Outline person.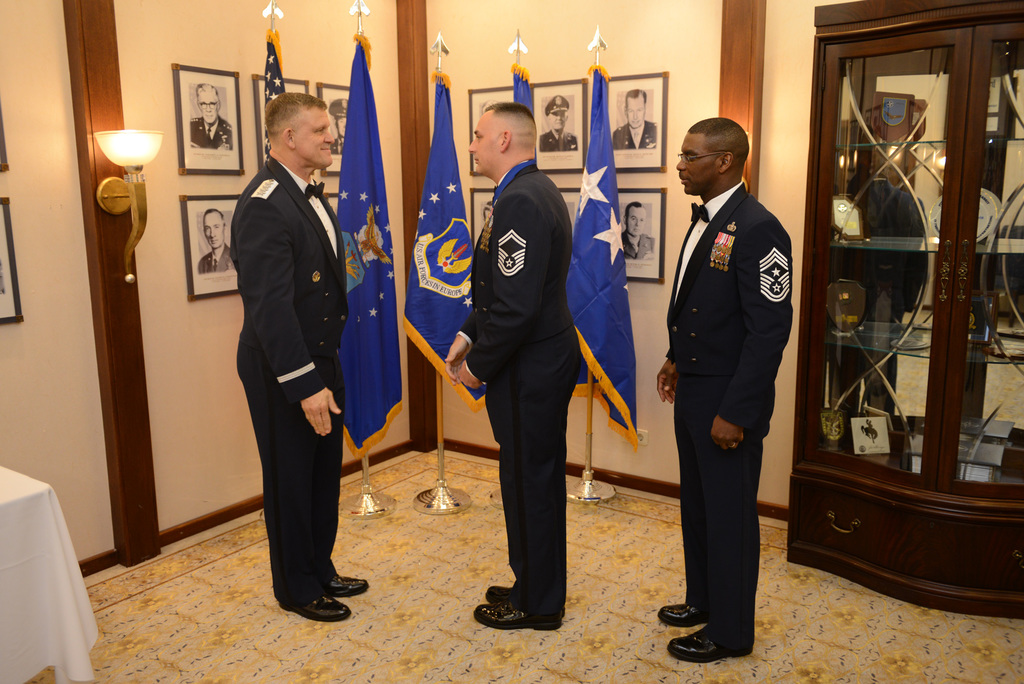
Outline: box(332, 94, 350, 153).
